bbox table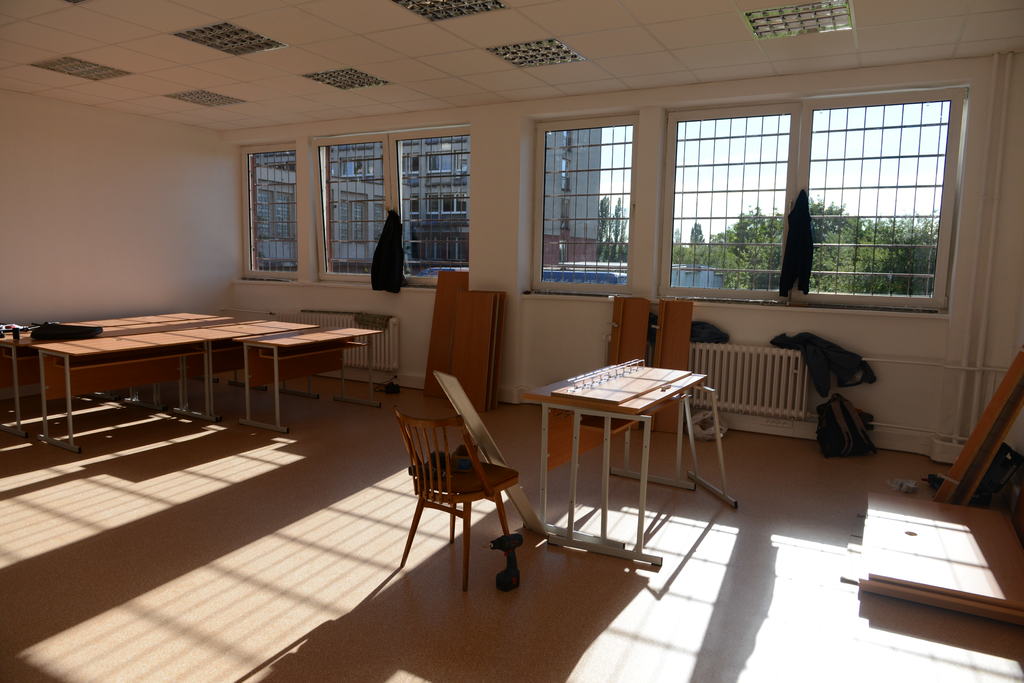
<region>0, 312, 388, 437</region>
